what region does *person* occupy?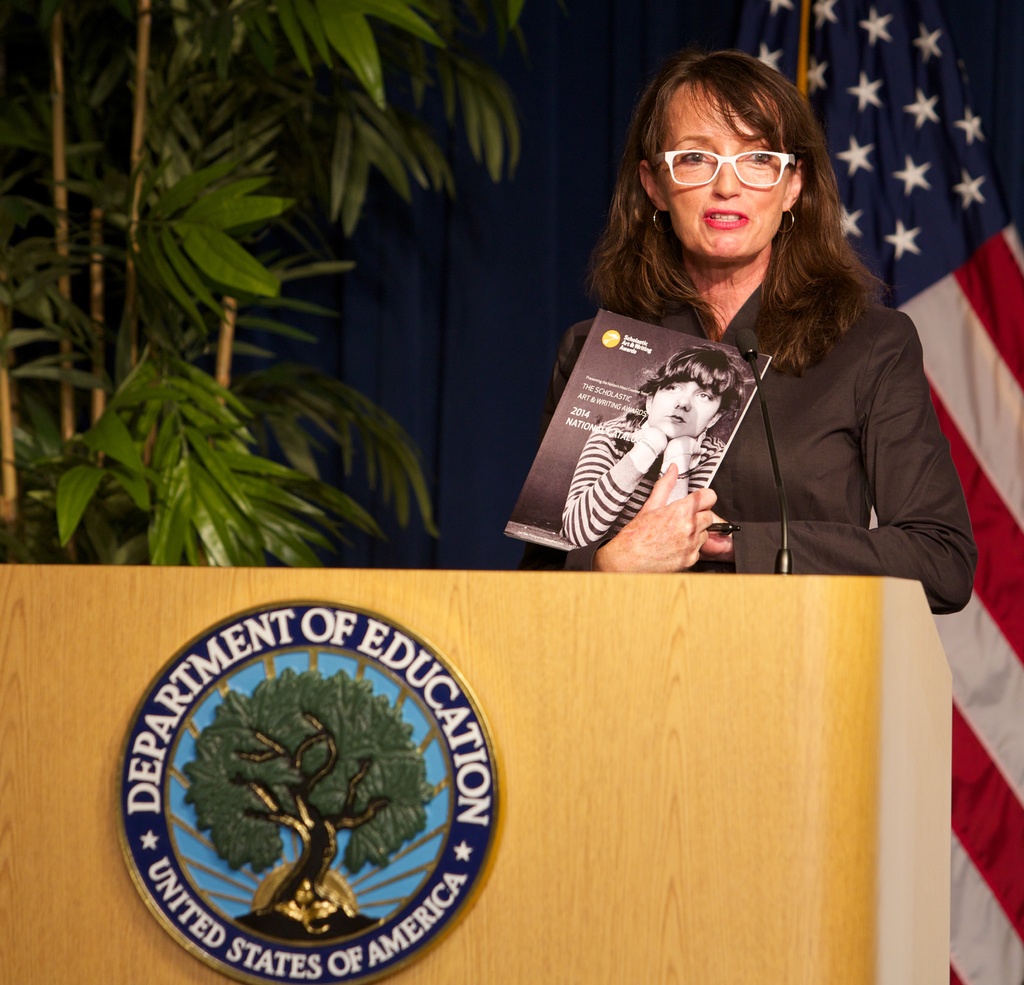
[567, 347, 742, 539].
